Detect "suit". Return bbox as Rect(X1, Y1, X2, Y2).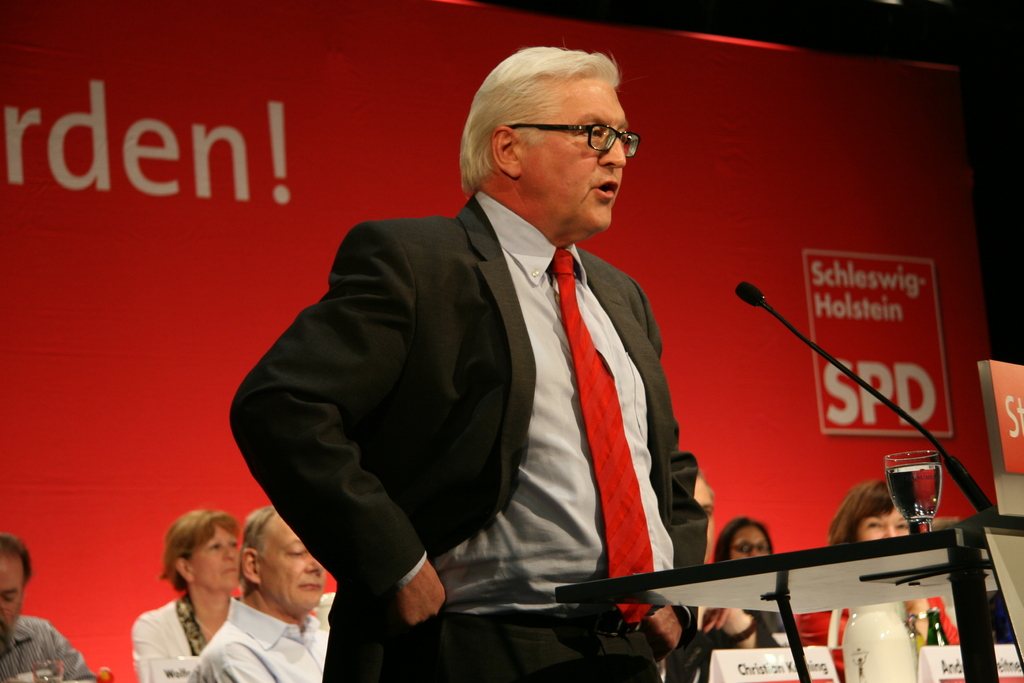
Rect(228, 197, 712, 682).
